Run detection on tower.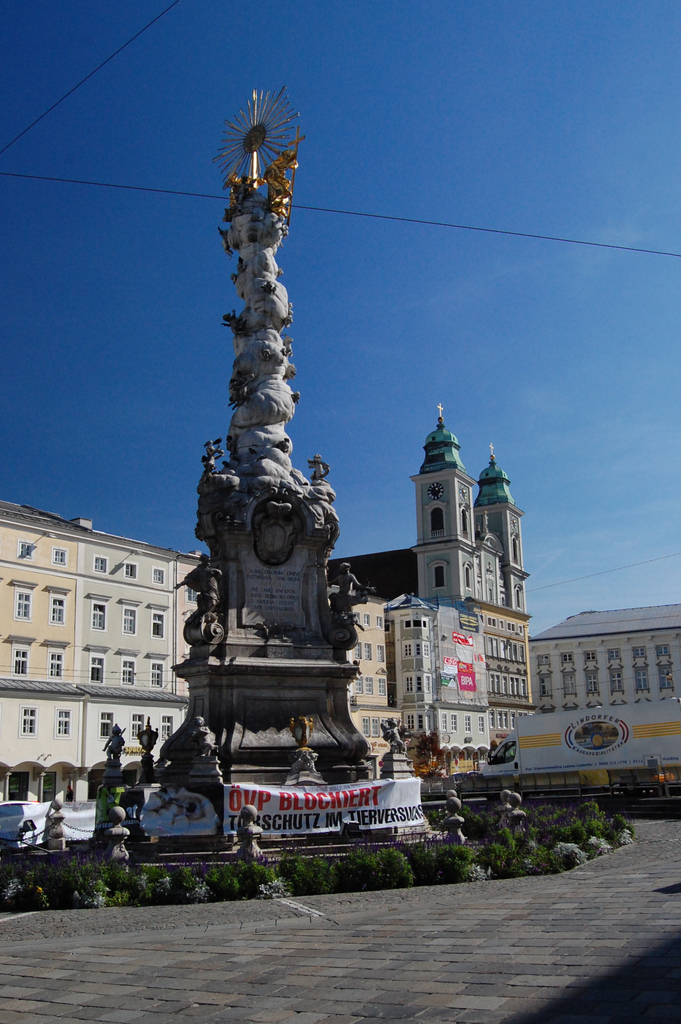
Result: detection(473, 456, 529, 607).
